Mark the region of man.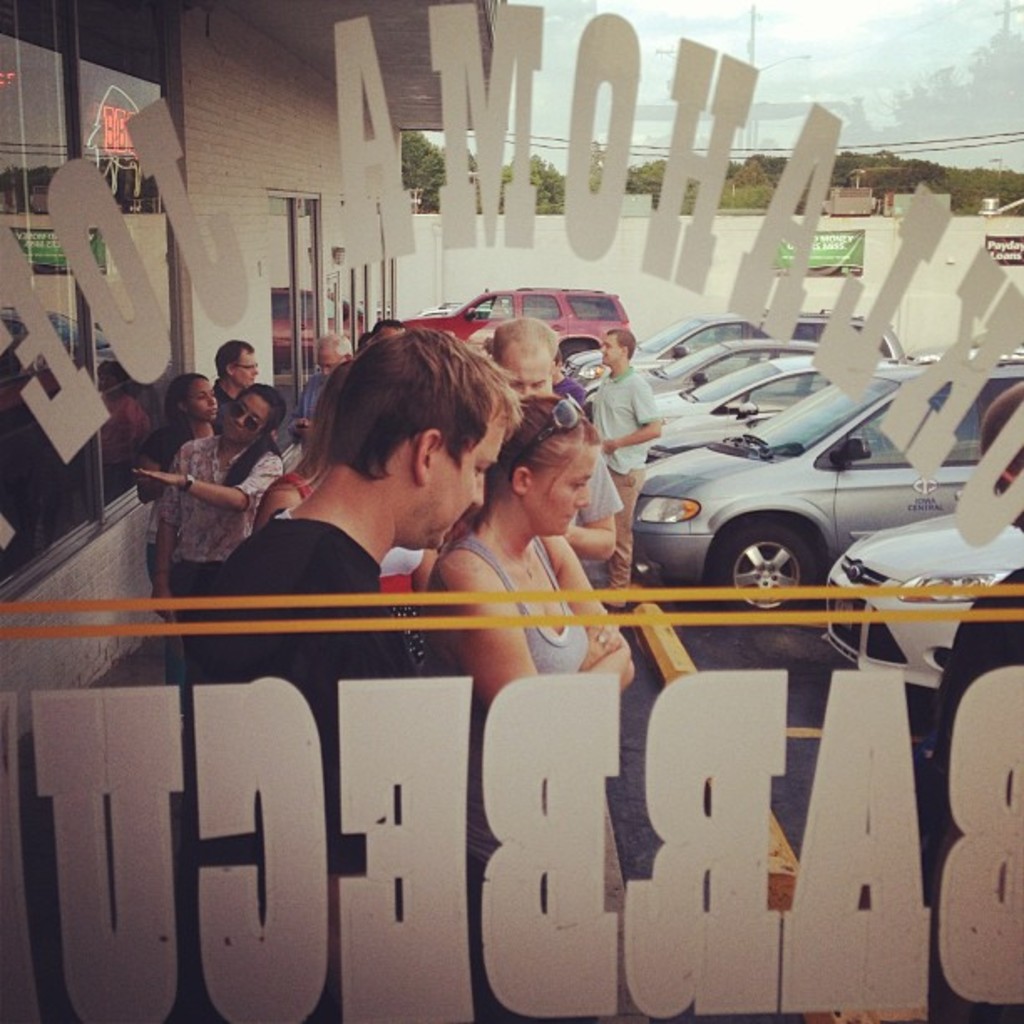
Region: 181:323:524:703.
